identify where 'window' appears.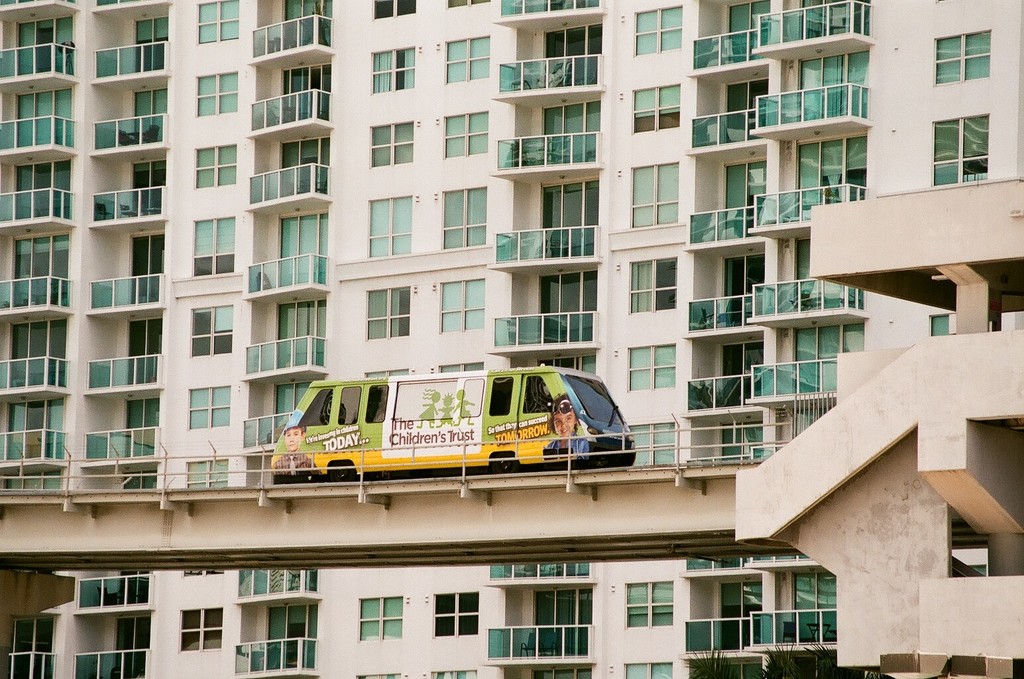
Appears at (x1=370, y1=36, x2=427, y2=90).
